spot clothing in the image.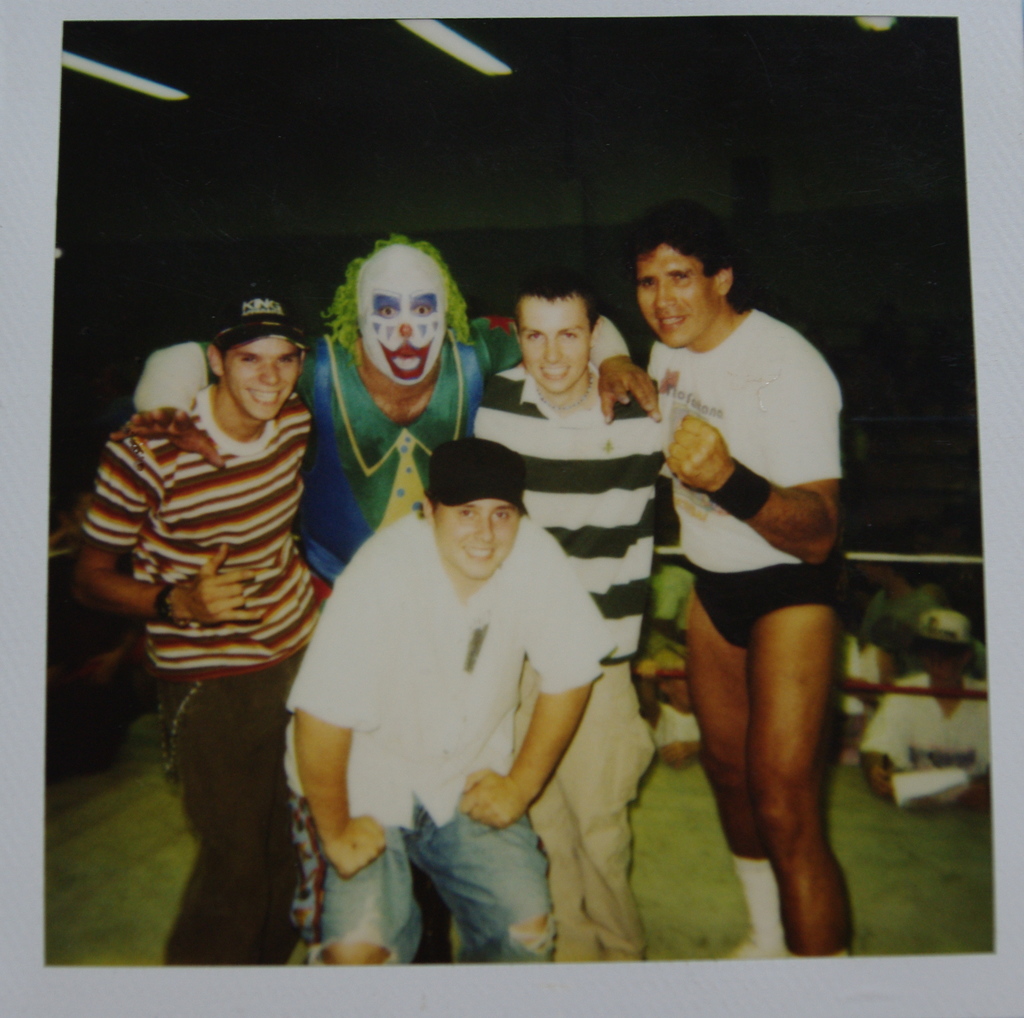
clothing found at {"x1": 76, "y1": 292, "x2": 330, "y2": 964}.
